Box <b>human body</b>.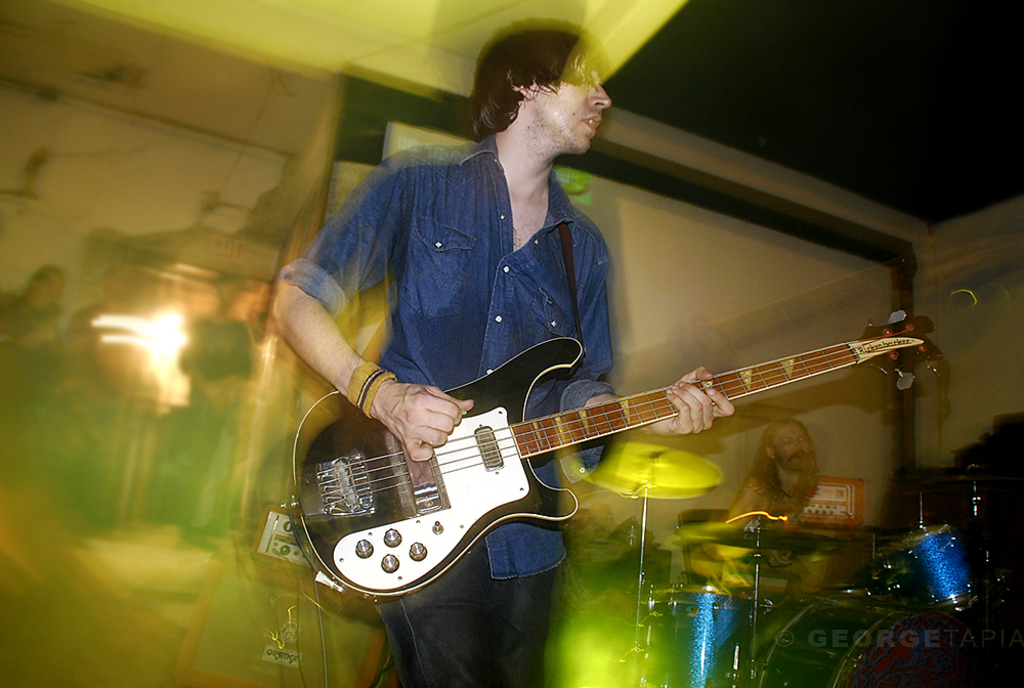
272 20 733 687.
